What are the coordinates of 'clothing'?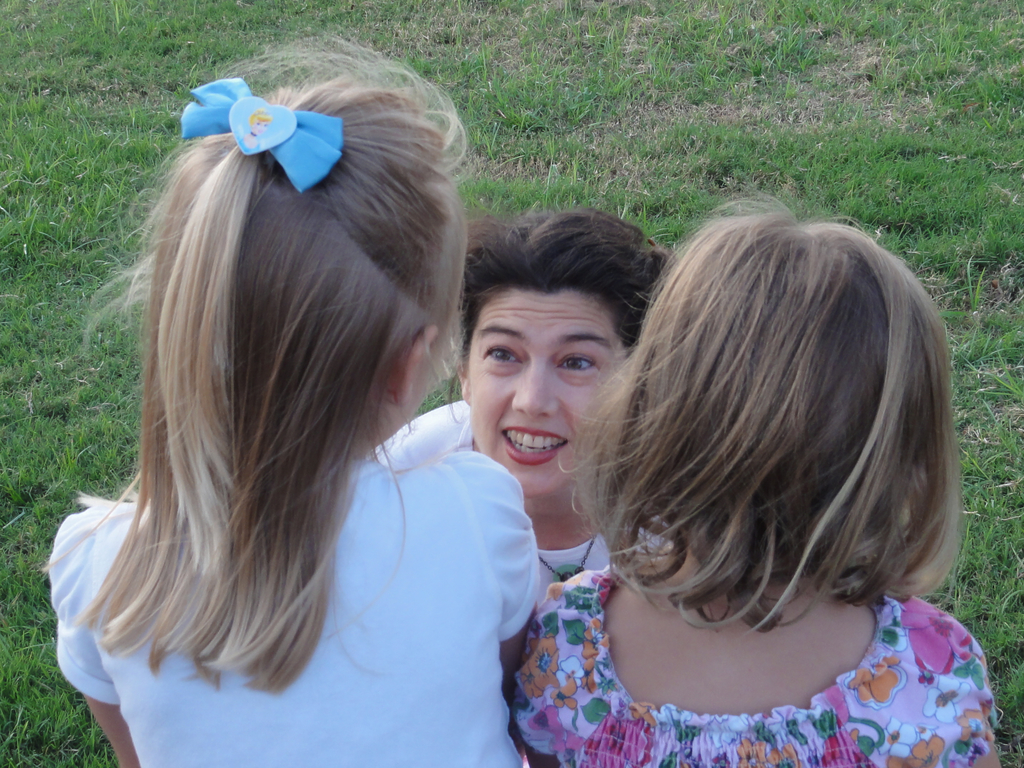
crop(493, 548, 1009, 763).
